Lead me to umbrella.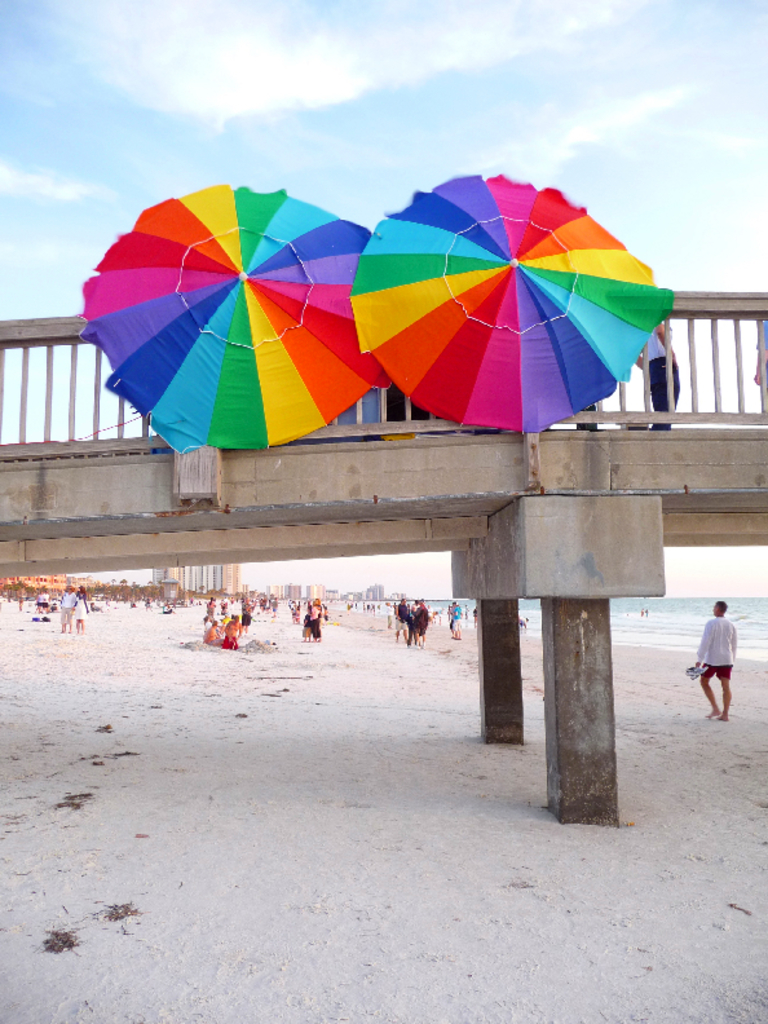
Lead to (79, 181, 387, 447).
